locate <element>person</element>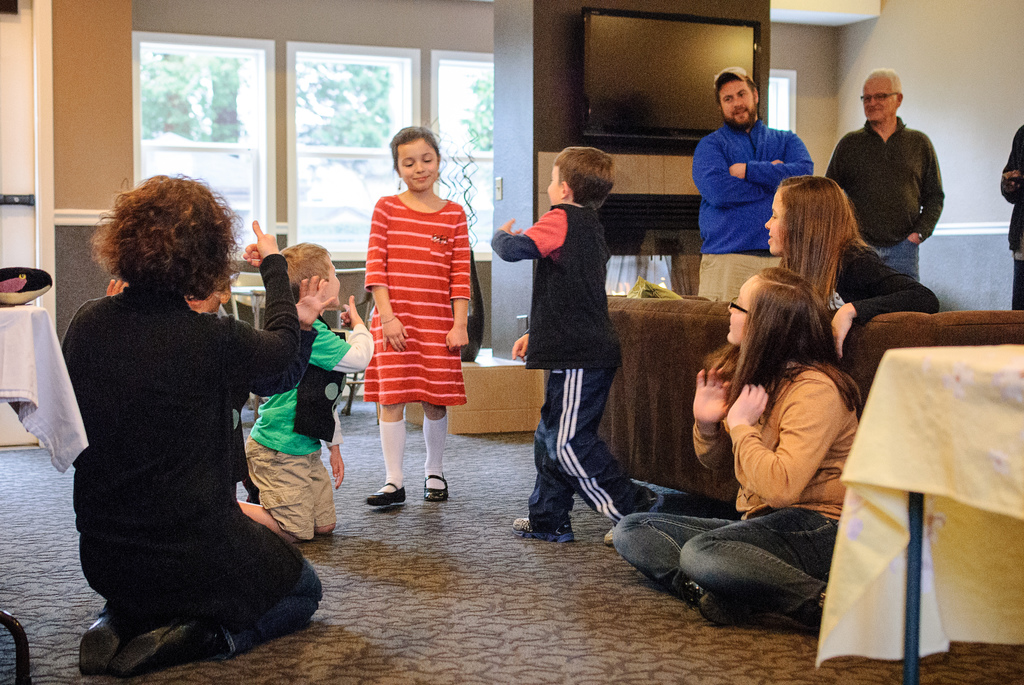
828:70:944:283
